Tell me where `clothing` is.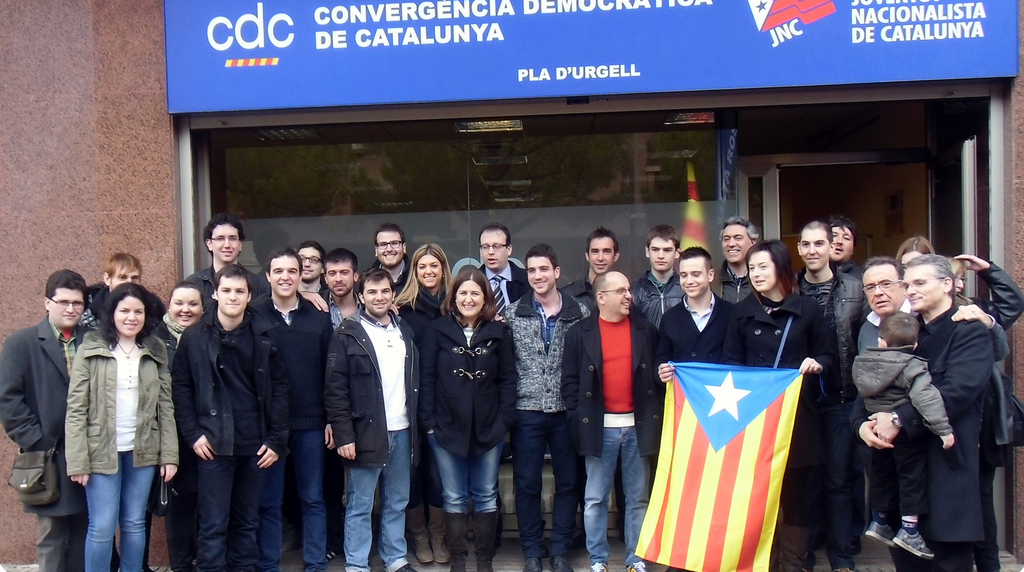
`clothing` is at (left=392, top=289, right=445, bottom=335).
